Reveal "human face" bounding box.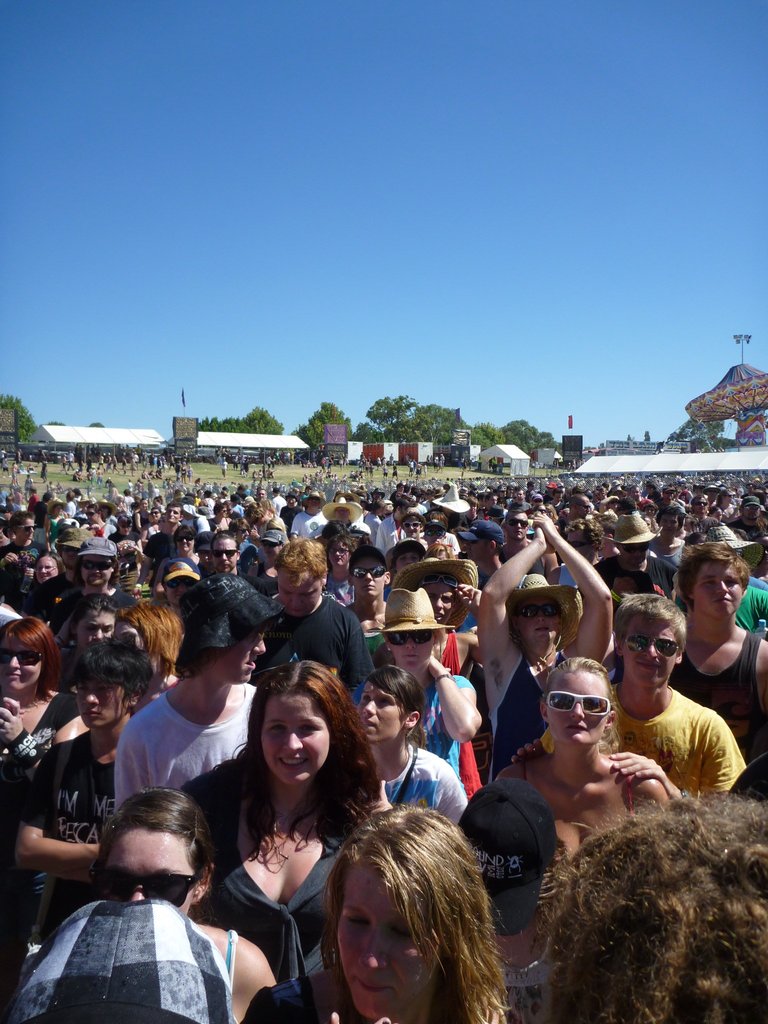
Revealed: bbox=[37, 557, 56, 577].
